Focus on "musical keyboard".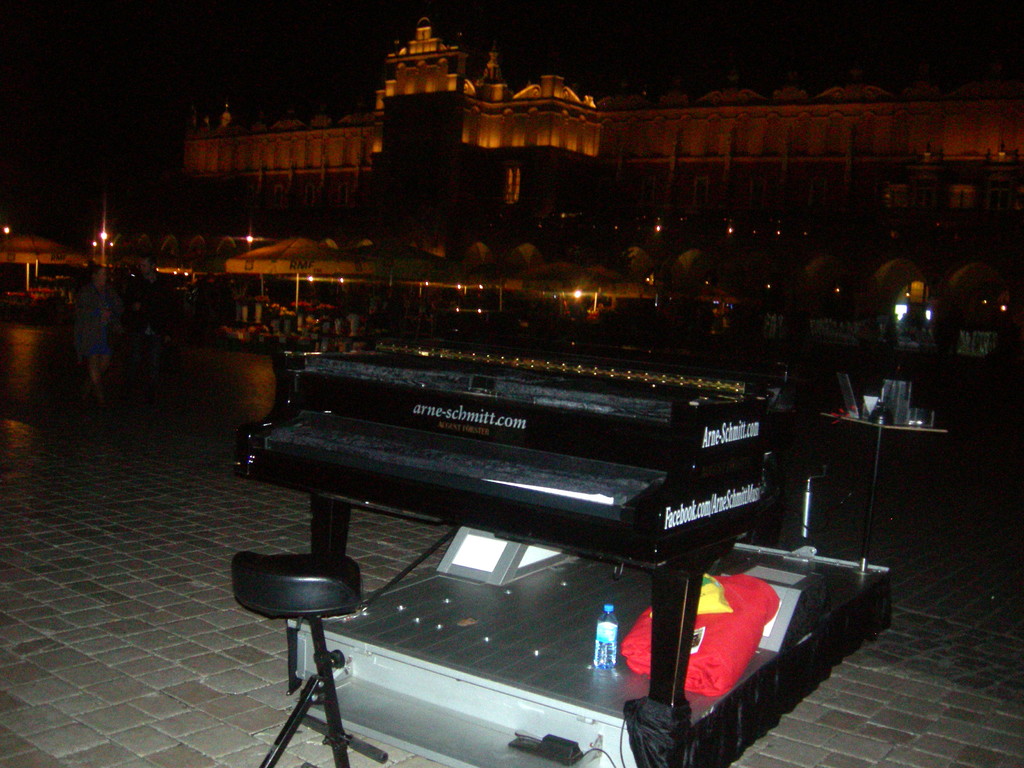
Focused at (248,340,843,649).
